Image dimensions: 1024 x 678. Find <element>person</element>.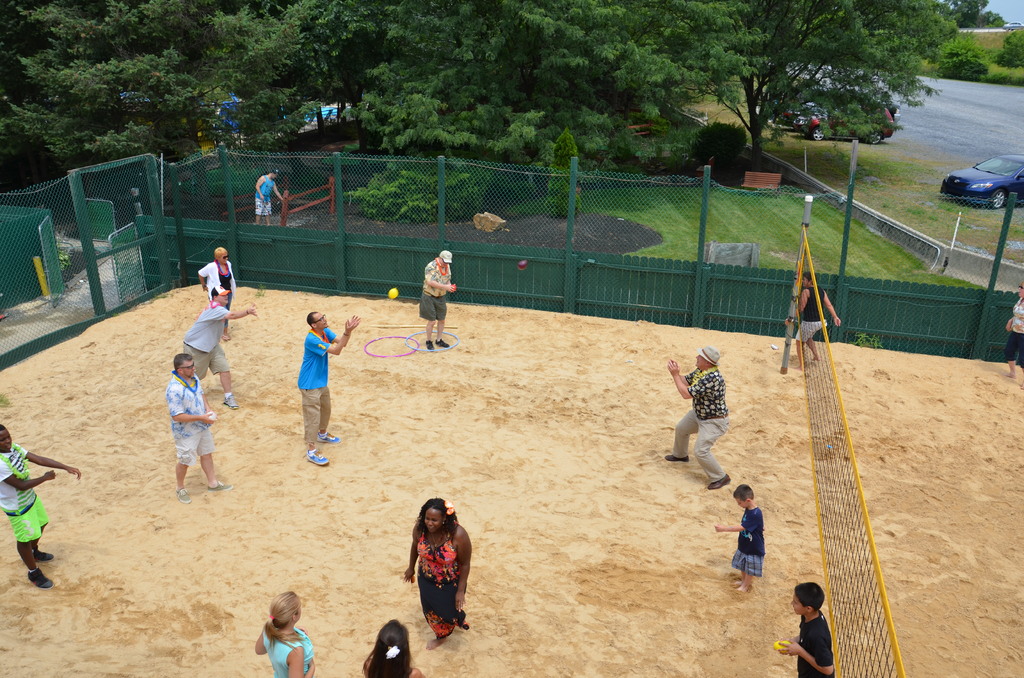
BBox(790, 275, 842, 372).
